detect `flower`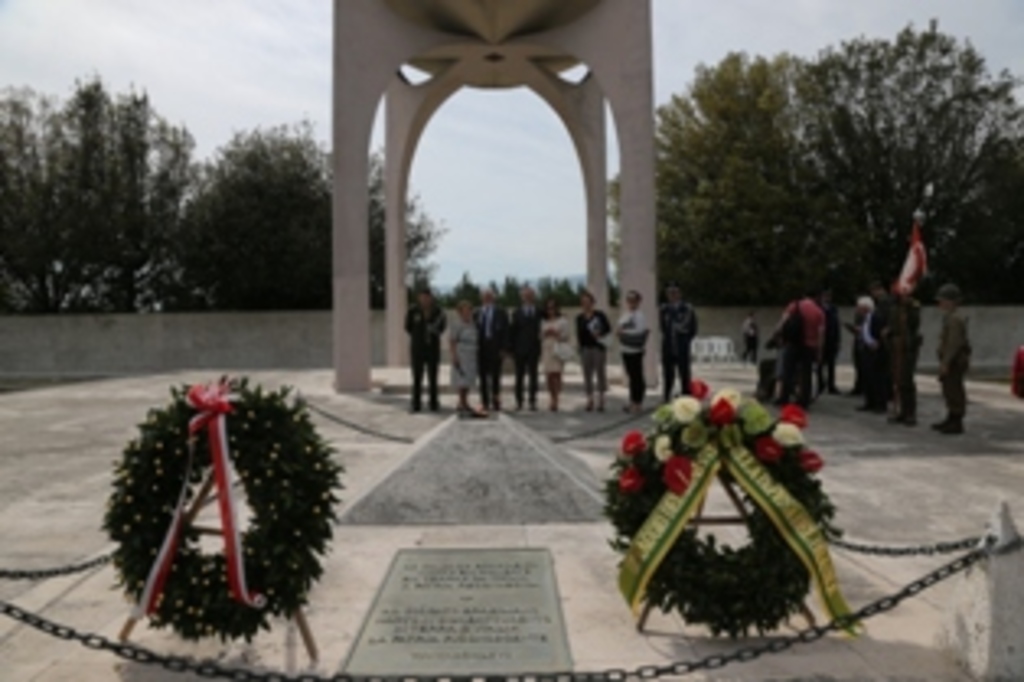
rect(669, 398, 701, 421)
